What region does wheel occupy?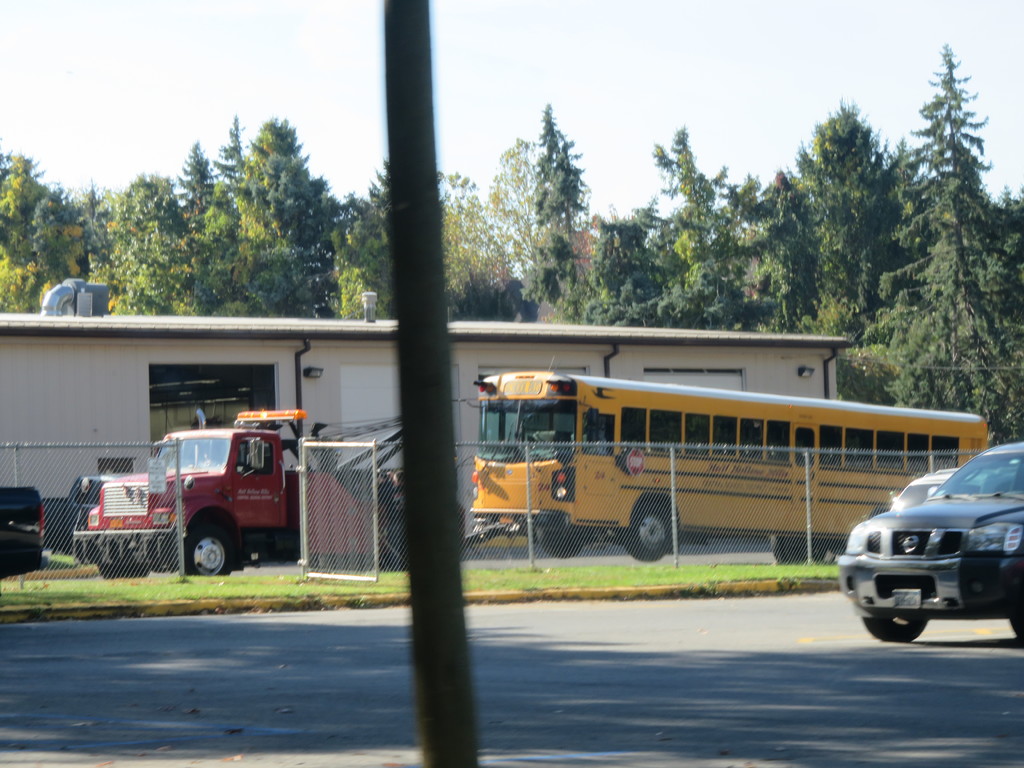
BBox(858, 610, 932, 642).
